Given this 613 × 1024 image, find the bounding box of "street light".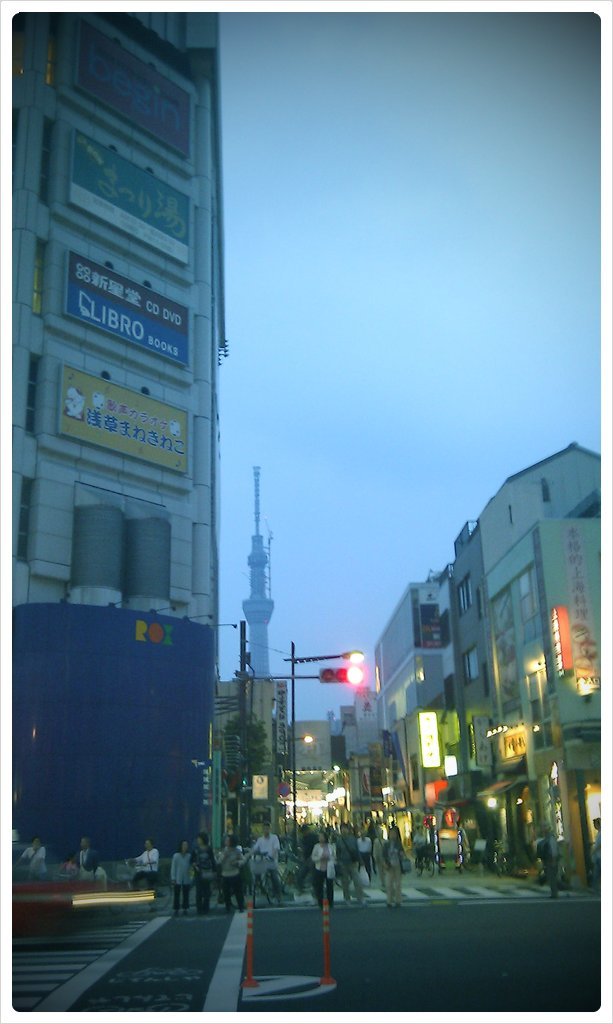
bbox=(273, 732, 312, 750).
